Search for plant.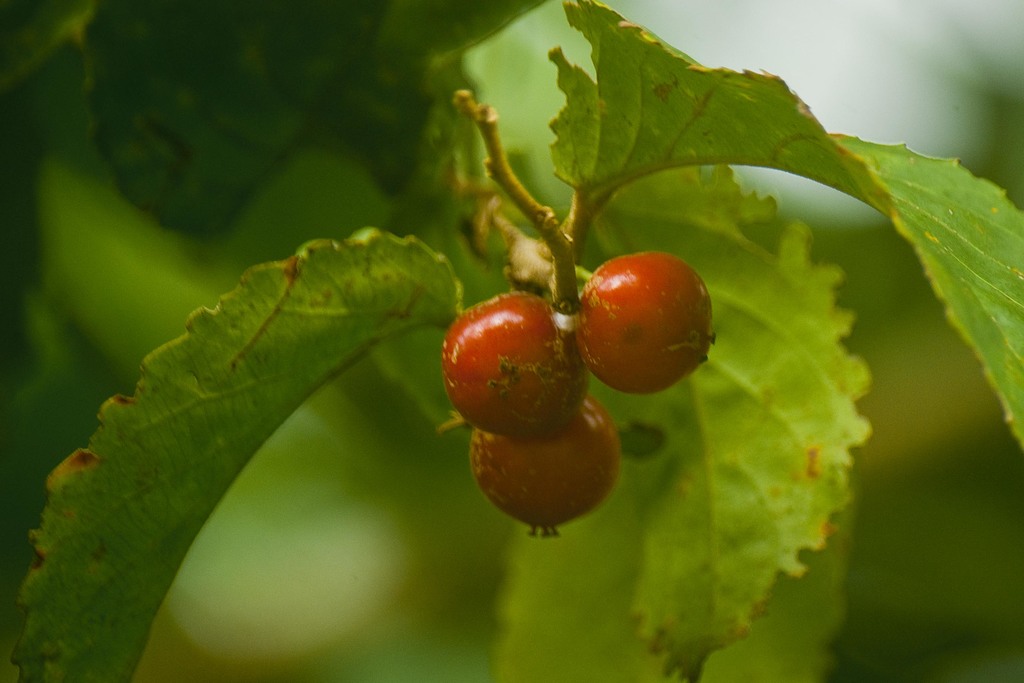
Found at <region>18, 3, 1023, 667</region>.
